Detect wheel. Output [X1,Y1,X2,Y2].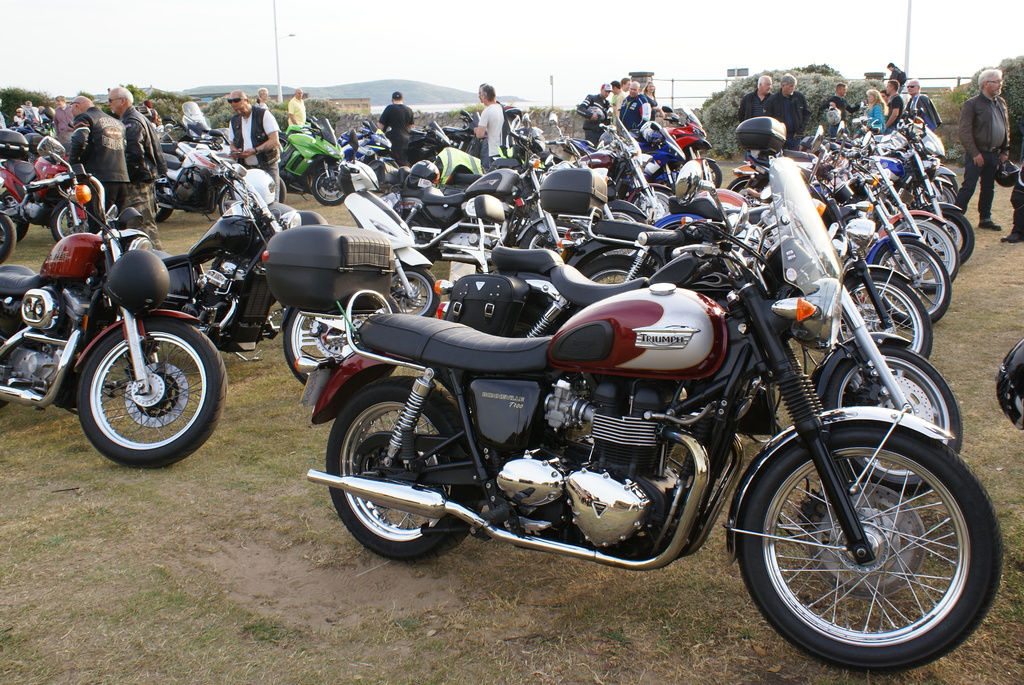
[54,201,85,242].
